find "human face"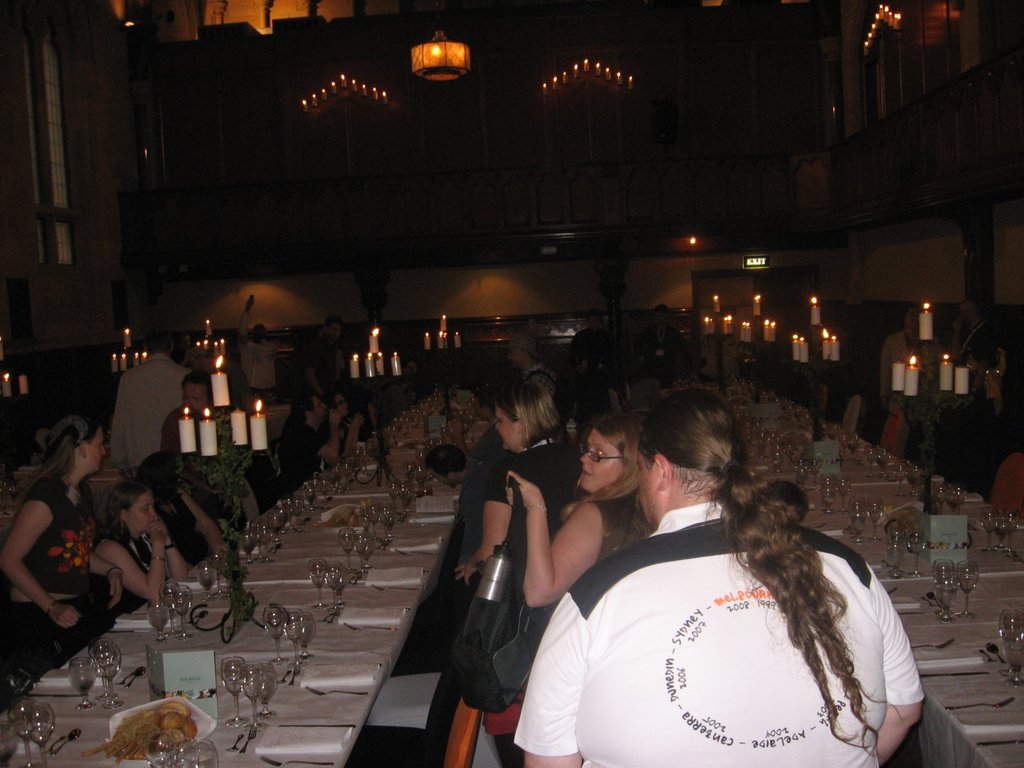
(492, 404, 518, 452)
